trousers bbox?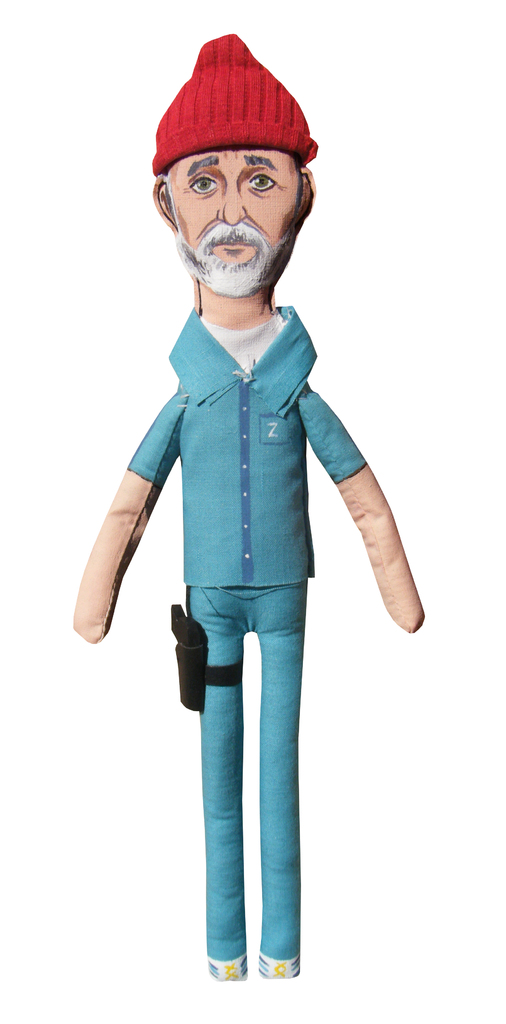
box(193, 577, 304, 980)
